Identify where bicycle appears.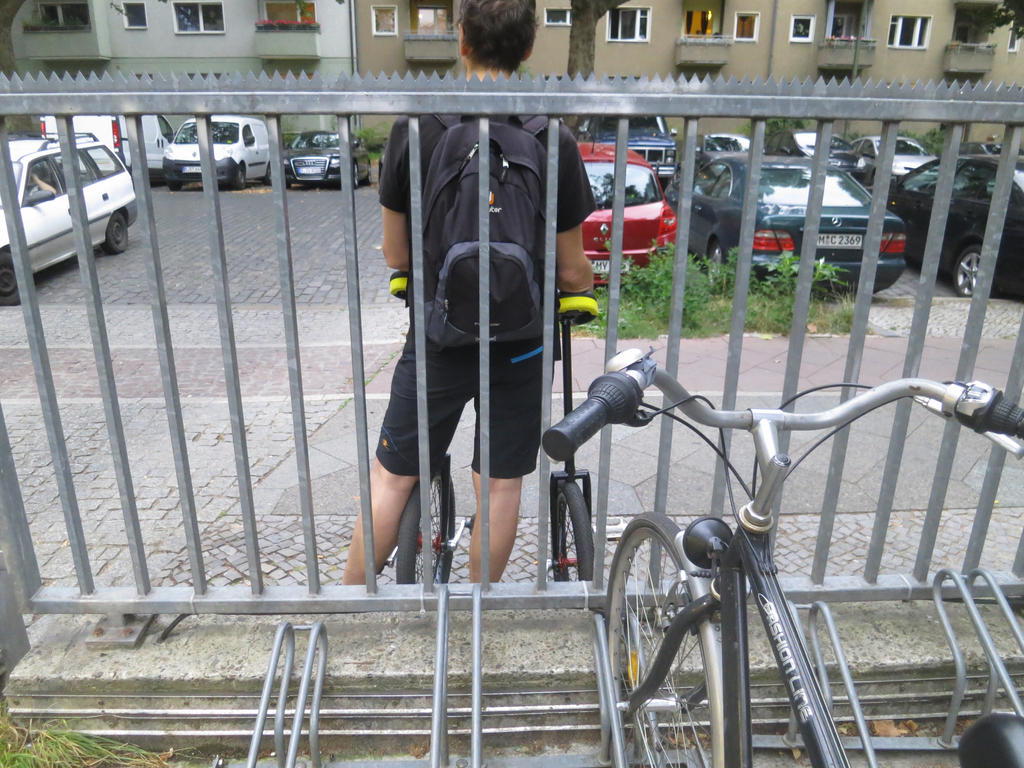
Appears at <box>538,348,1023,767</box>.
